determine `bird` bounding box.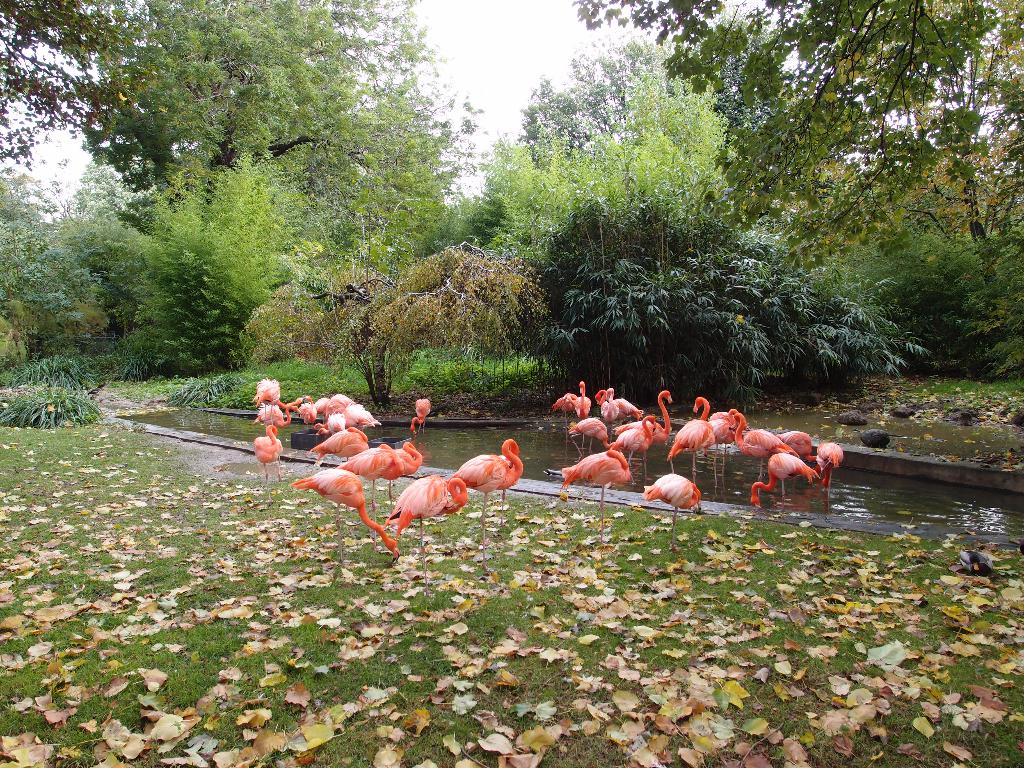
Determined: BBox(646, 468, 710, 557).
